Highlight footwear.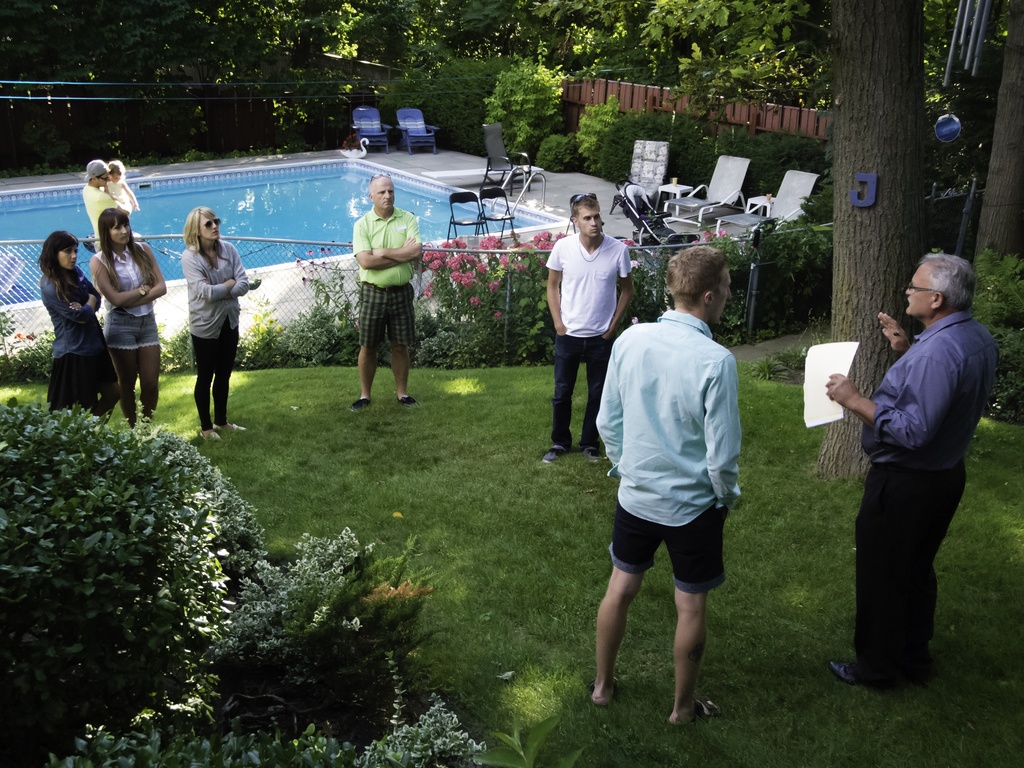
Highlighted region: locate(824, 657, 886, 691).
